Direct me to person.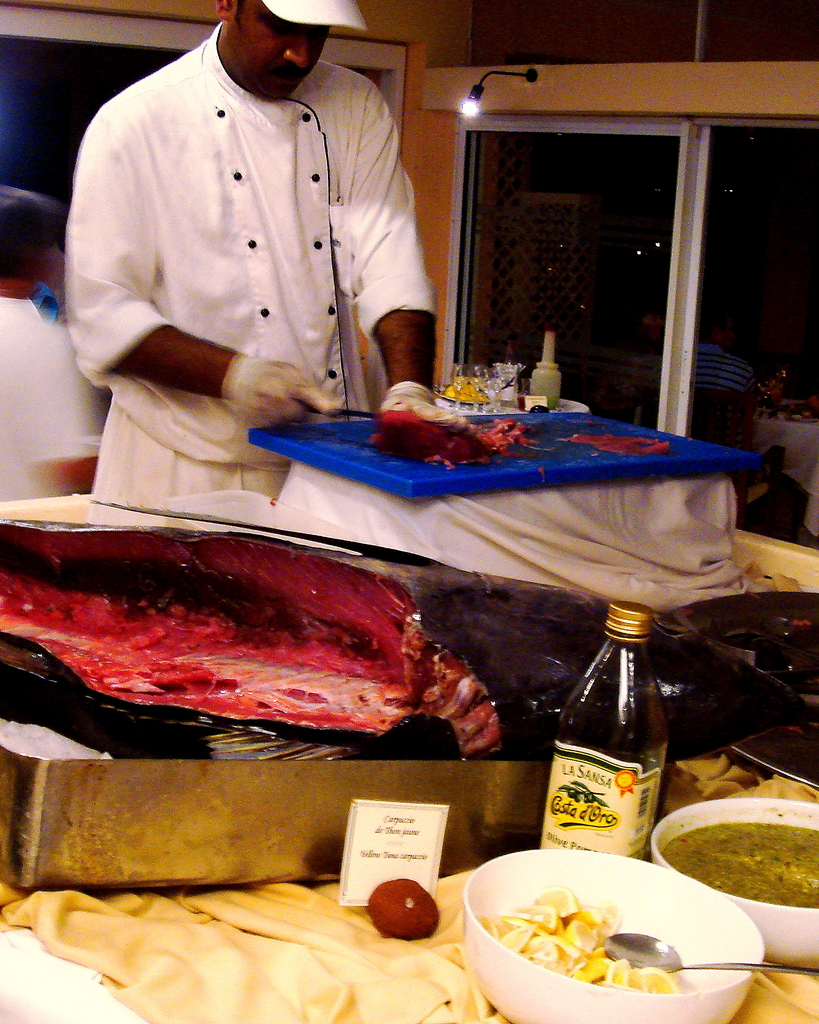
Direction: (left=39, top=0, right=462, bottom=538).
